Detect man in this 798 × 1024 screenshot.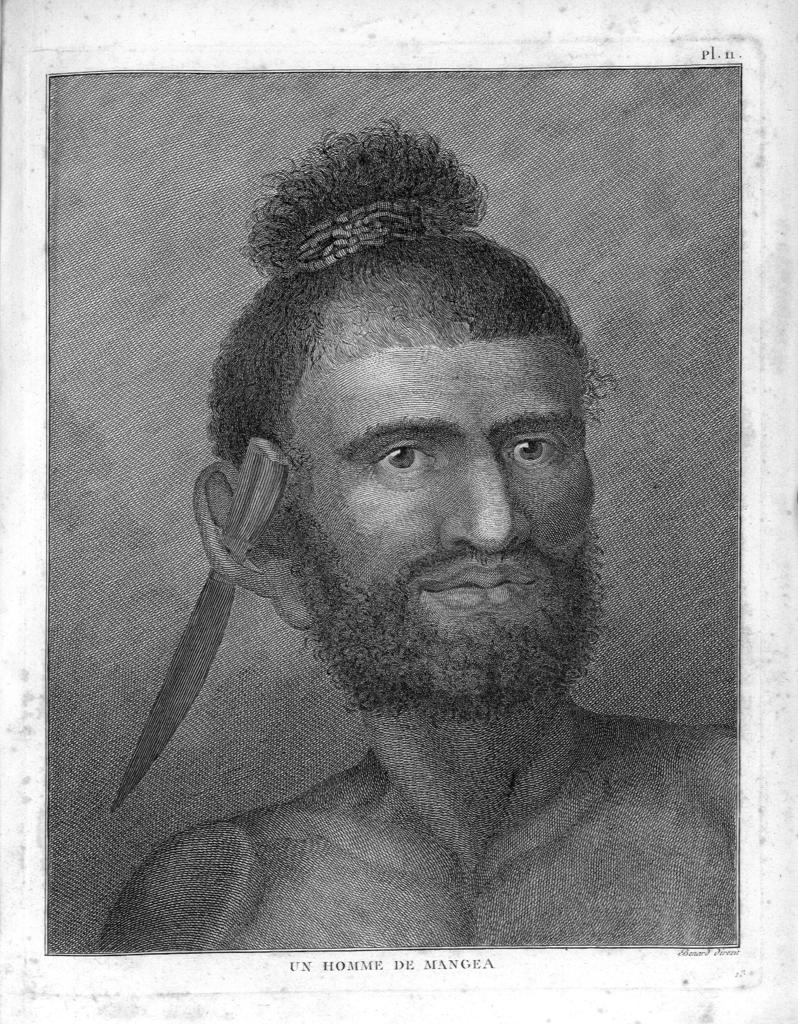
Detection: (105,121,758,954).
